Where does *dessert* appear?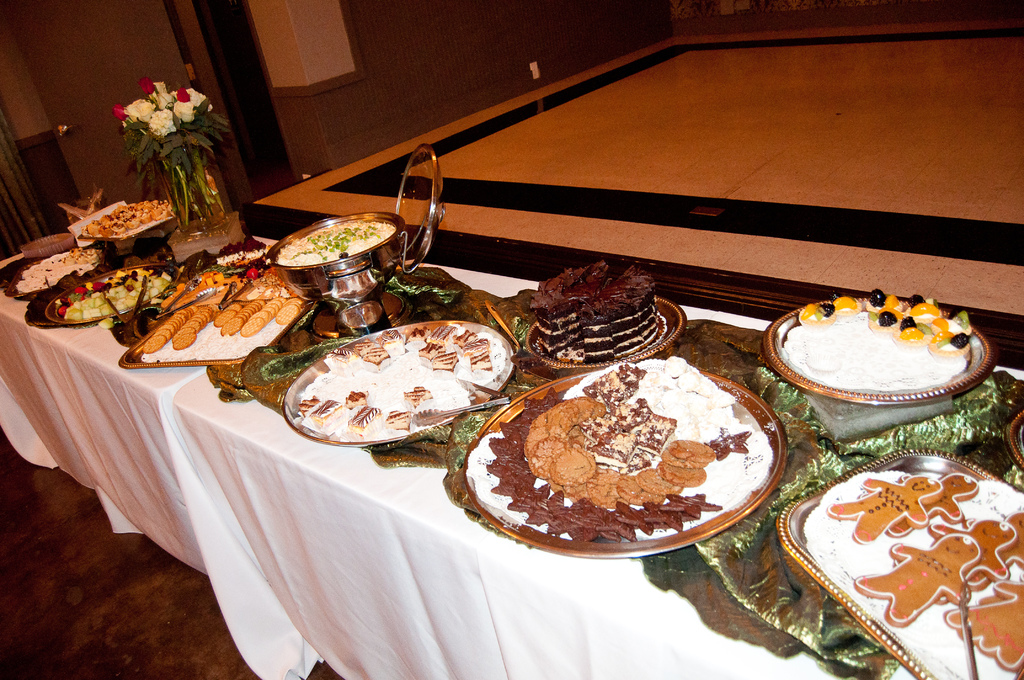
Appears at (x1=136, y1=298, x2=310, y2=362).
